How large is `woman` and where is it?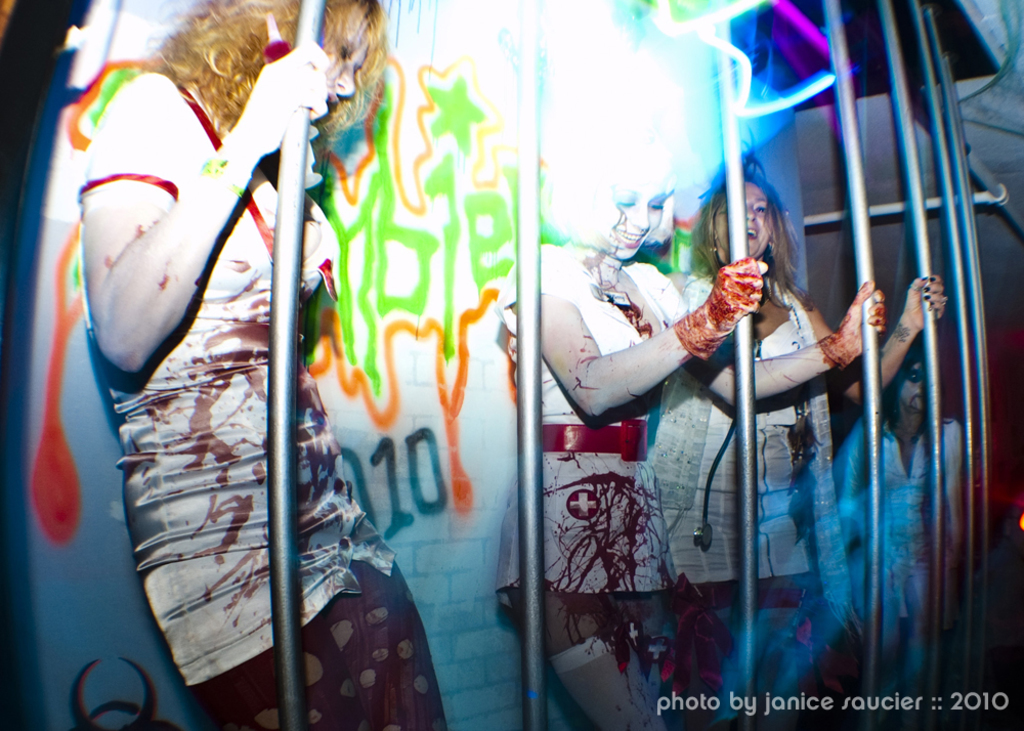
Bounding box: {"left": 493, "top": 131, "right": 770, "bottom": 730}.
